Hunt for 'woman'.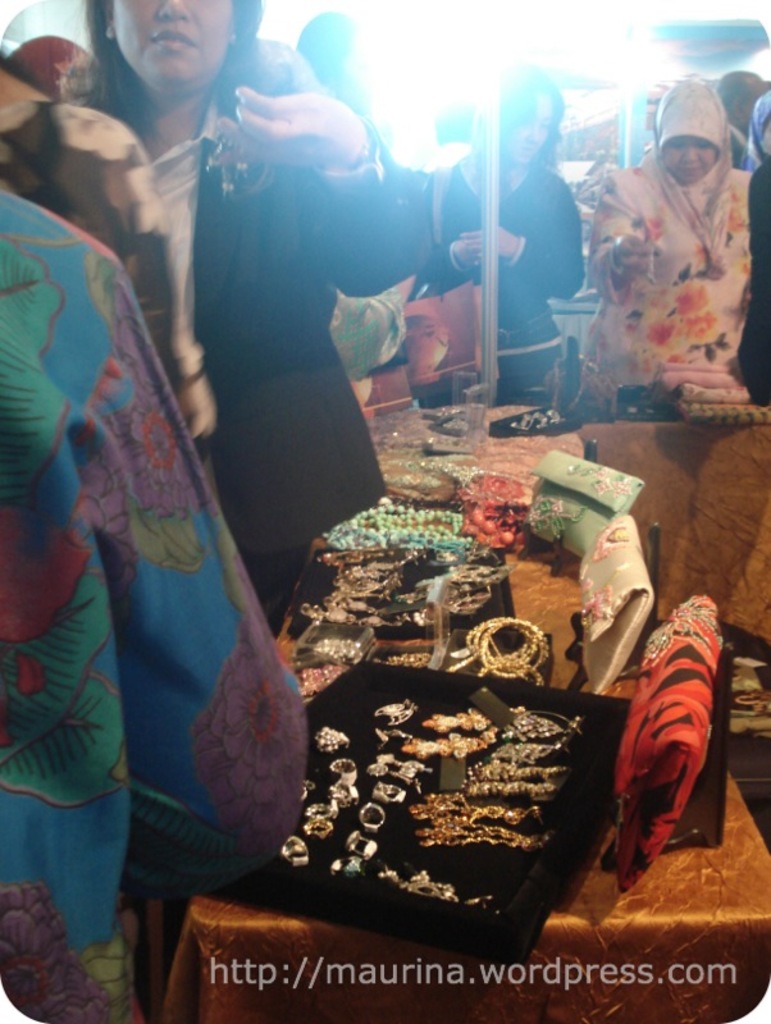
Hunted down at [left=54, top=0, right=430, bottom=628].
